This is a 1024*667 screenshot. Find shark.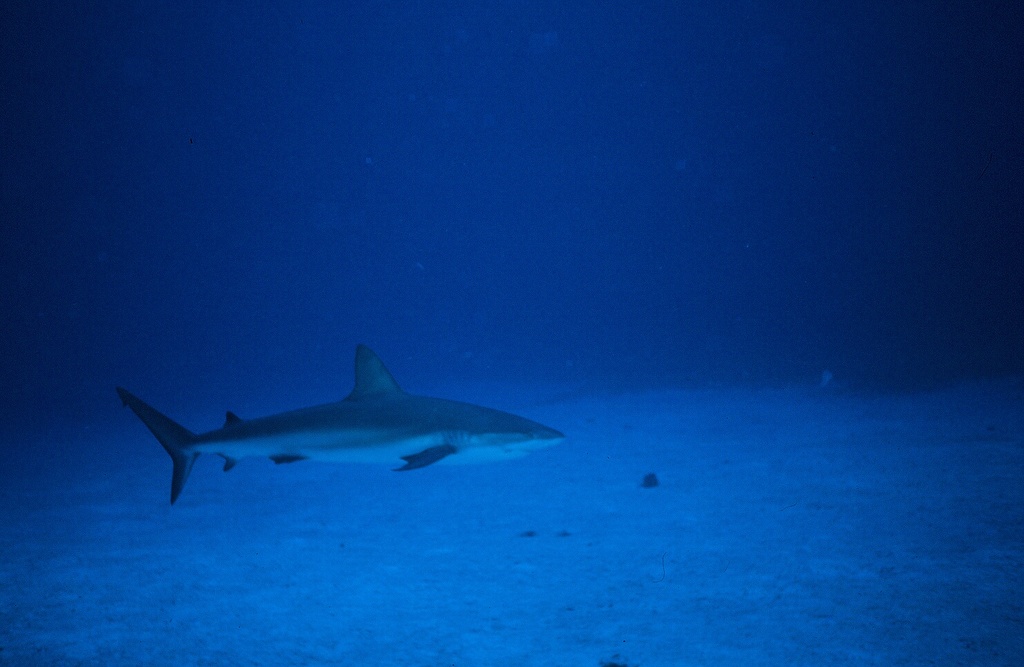
Bounding box: x1=117, y1=340, x2=573, y2=508.
